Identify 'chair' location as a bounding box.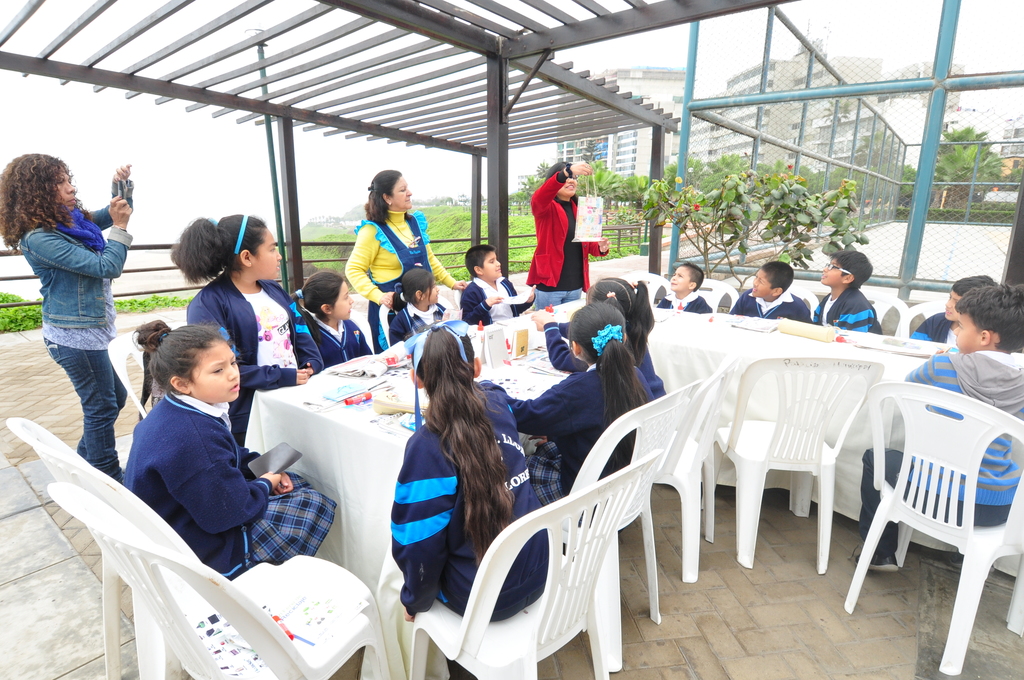
left=551, top=378, right=705, bottom=676.
